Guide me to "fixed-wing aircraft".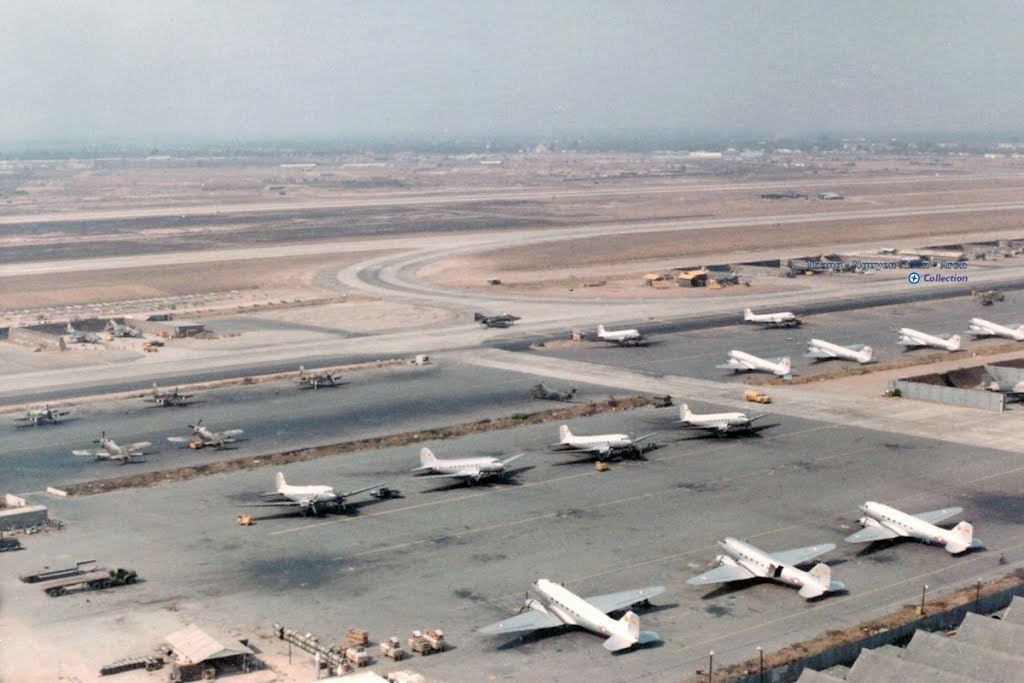
Guidance: left=72, top=433, right=147, bottom=462.
